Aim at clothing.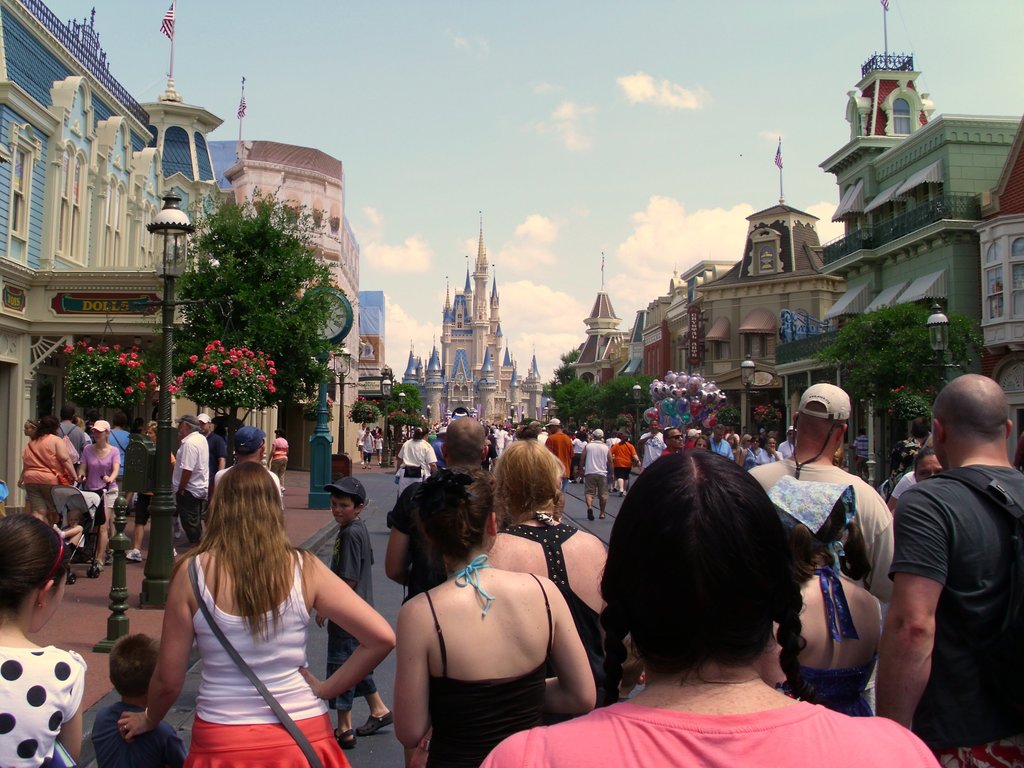
Aimed at region(332, 518, 374, 608).
